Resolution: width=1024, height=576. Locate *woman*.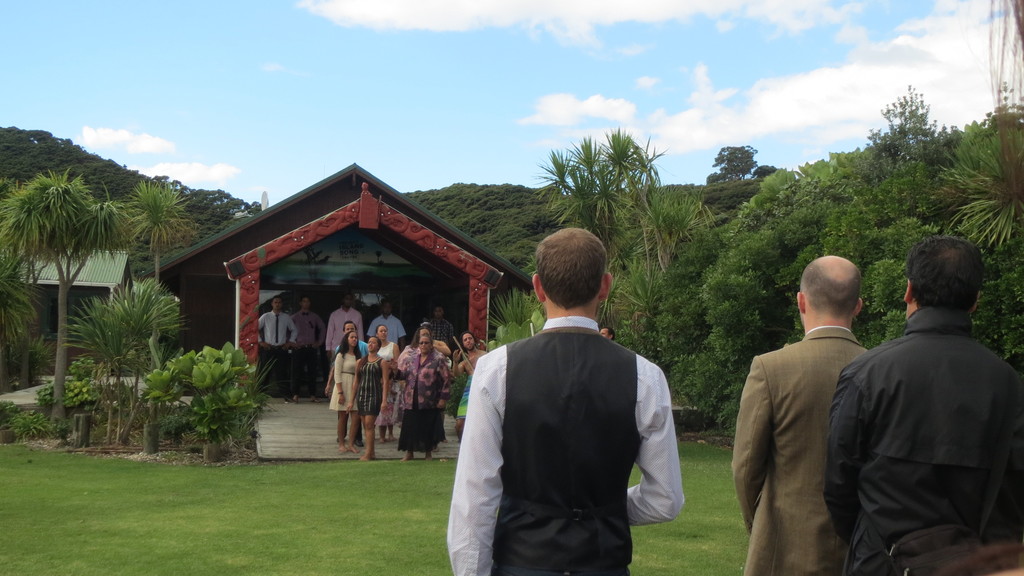
(left=417, top=317, right=452, bottom=355).
